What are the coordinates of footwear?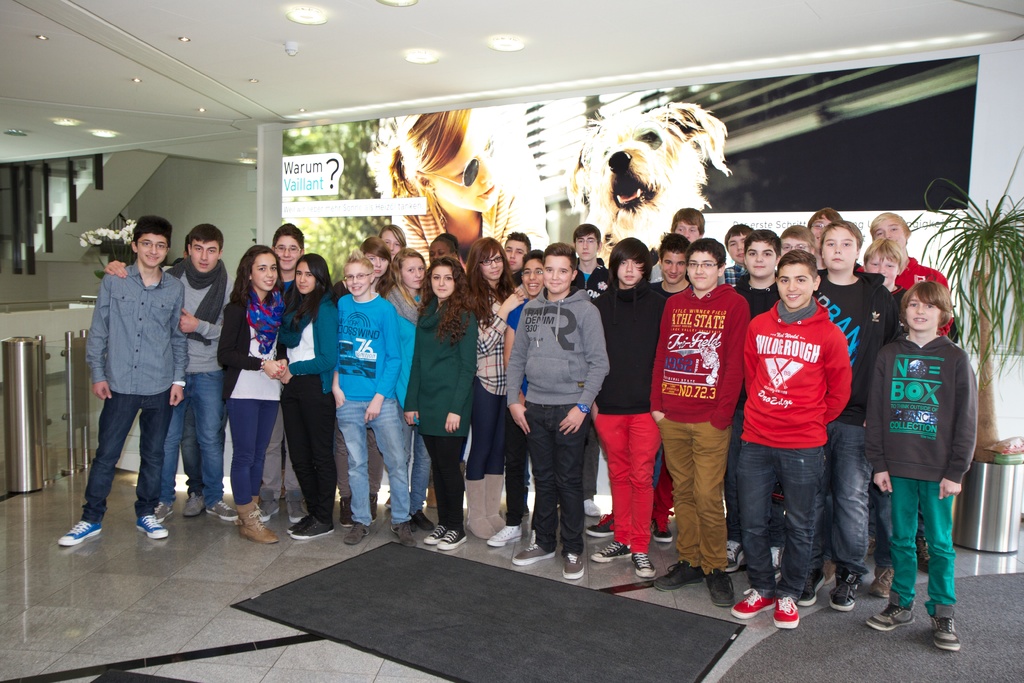
BBox(559, 547, 584, 586).
